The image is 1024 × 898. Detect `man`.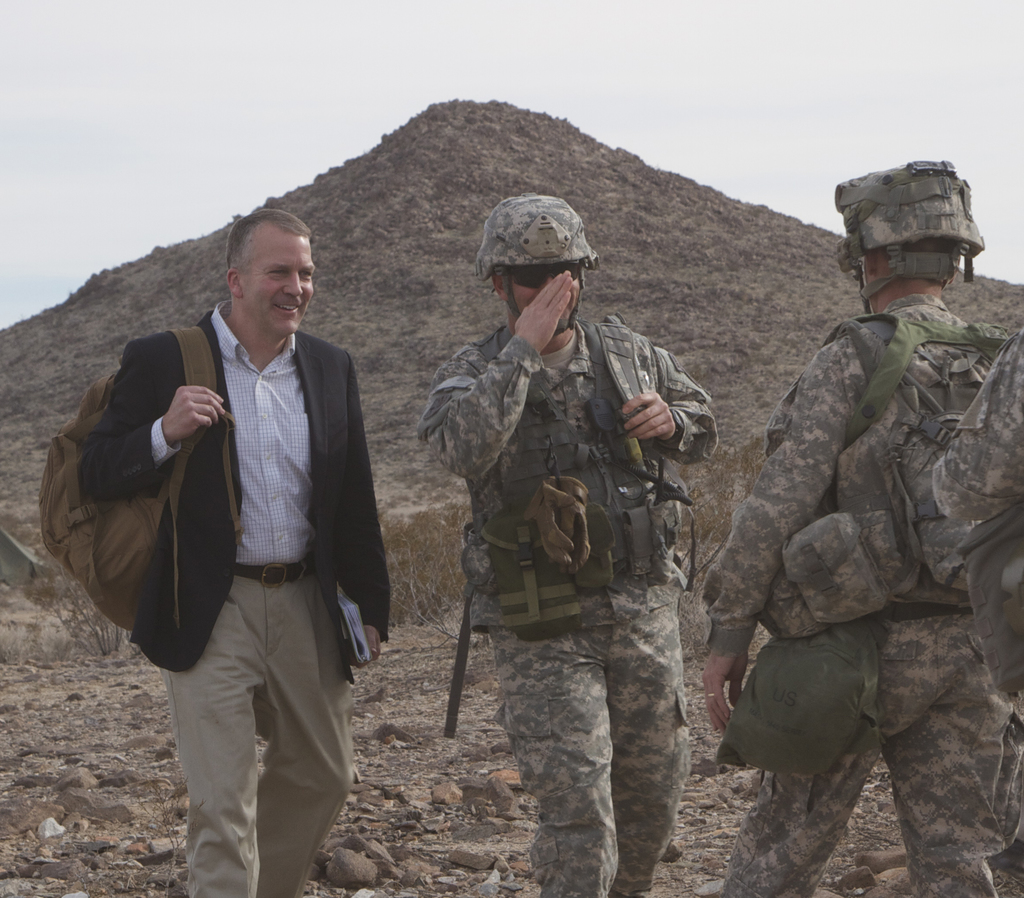
Detection: [x1=57, y1=196, x2=401, y2=856].
